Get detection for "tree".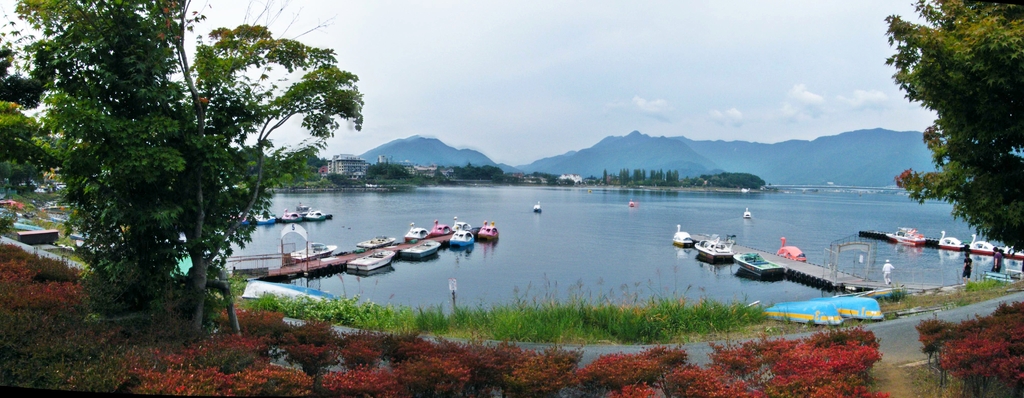
Detection: 449,160,500,177.
